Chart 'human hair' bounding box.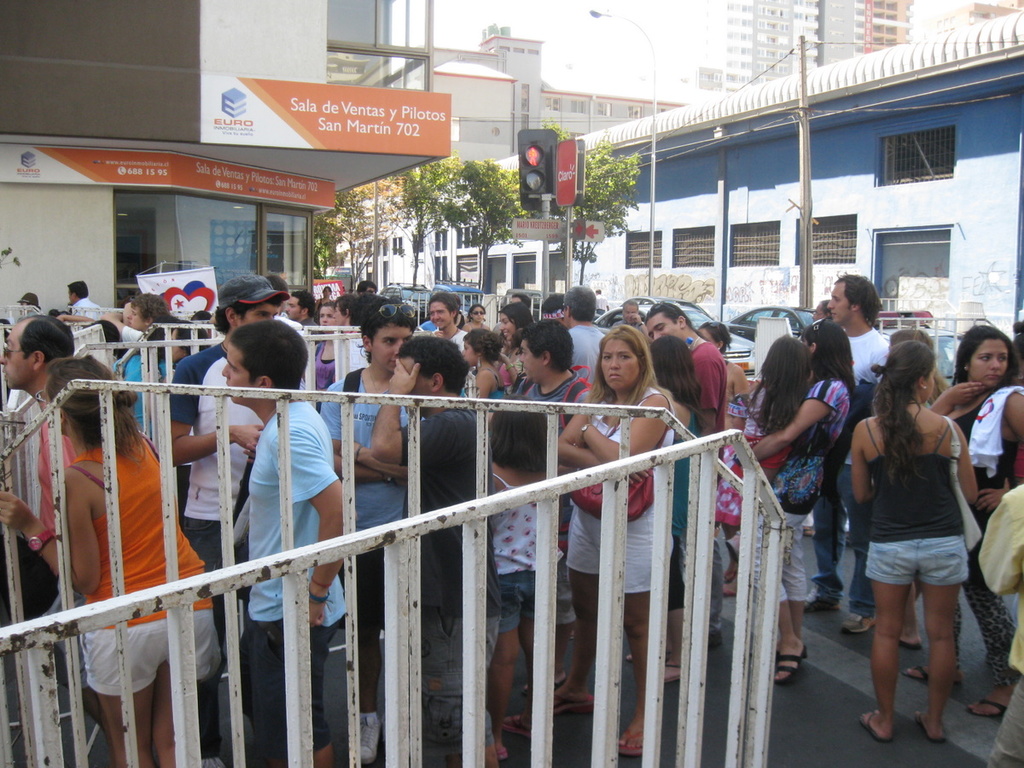
Charted: BBox(799, 314, 860, 409).
